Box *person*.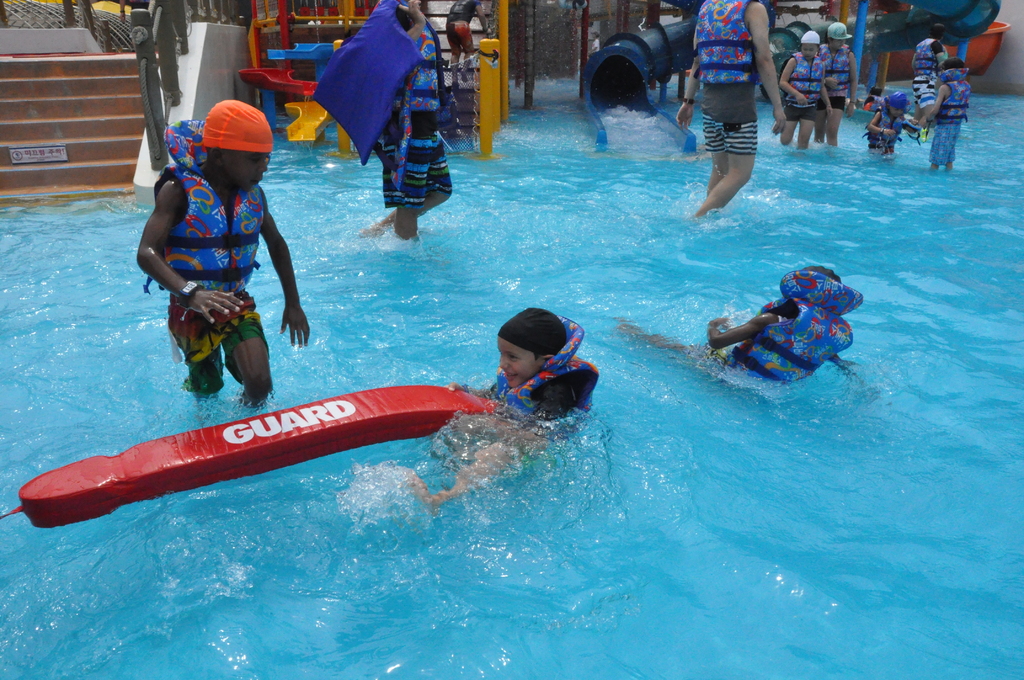
detection(866, 86, 909, 161).
